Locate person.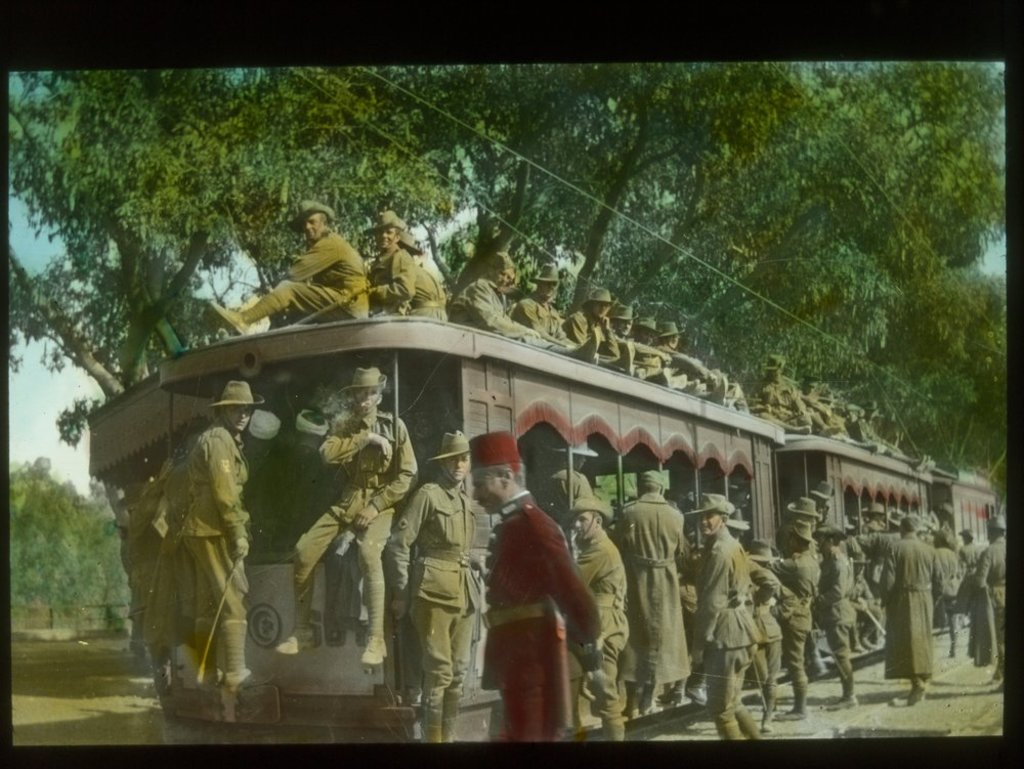
Bounding box: detection(166, 374, 259, 684).
